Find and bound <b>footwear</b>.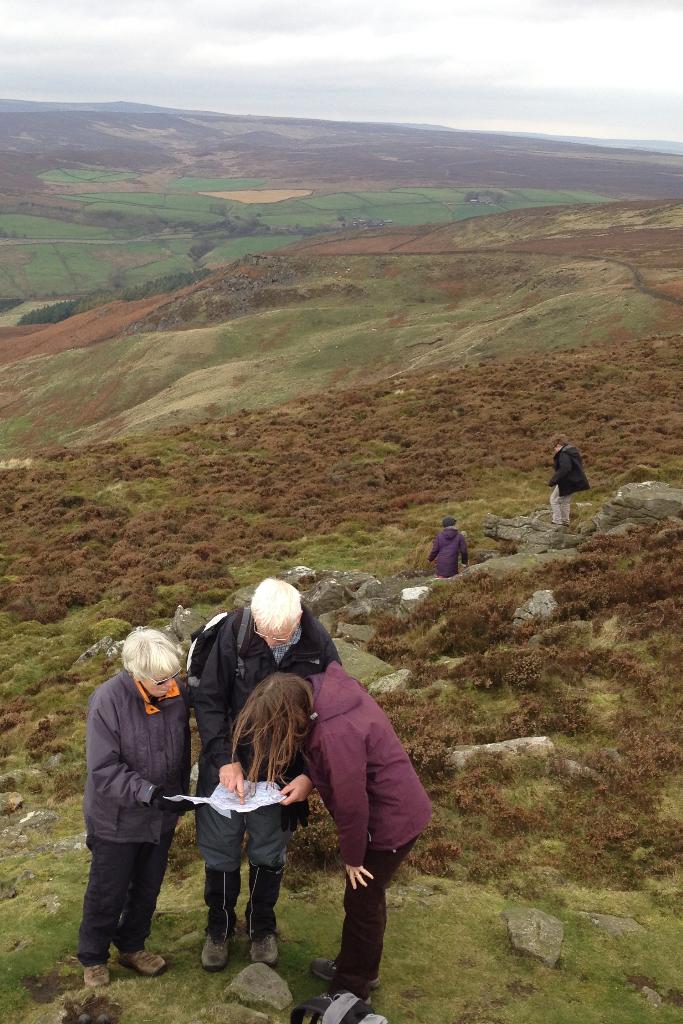
Bound: {"x1": 245, "y1": 939, "x2": 279, "y2": 973}.
